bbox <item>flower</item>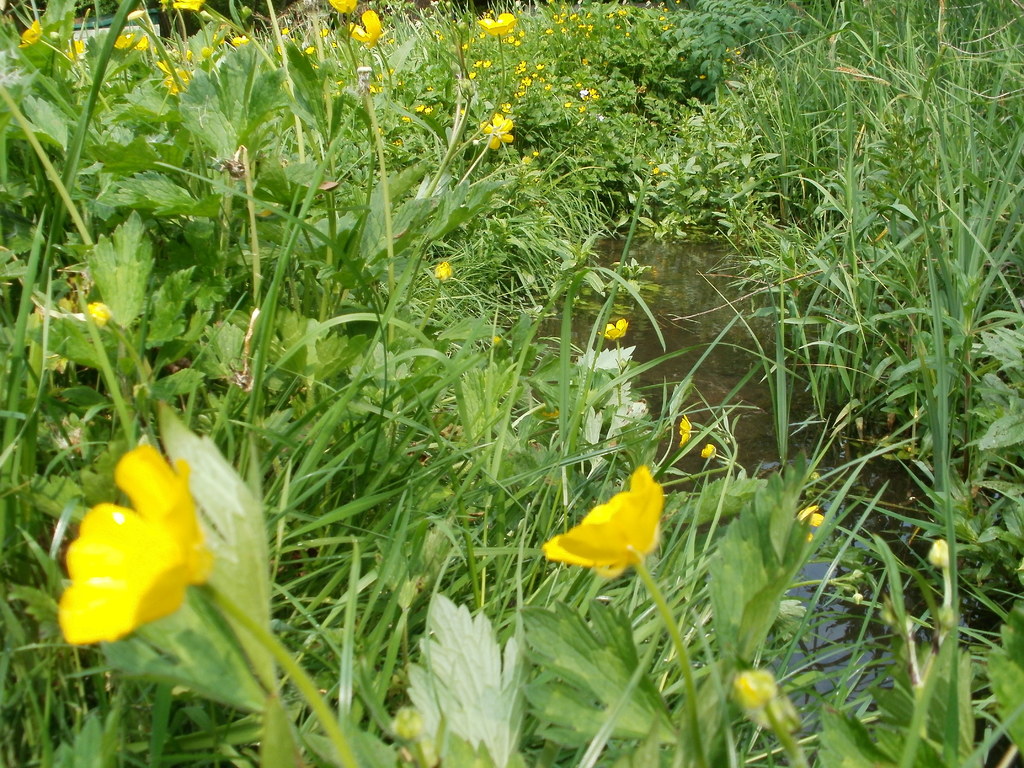
(x1=477, y1=108, x2=514, y2=148)
